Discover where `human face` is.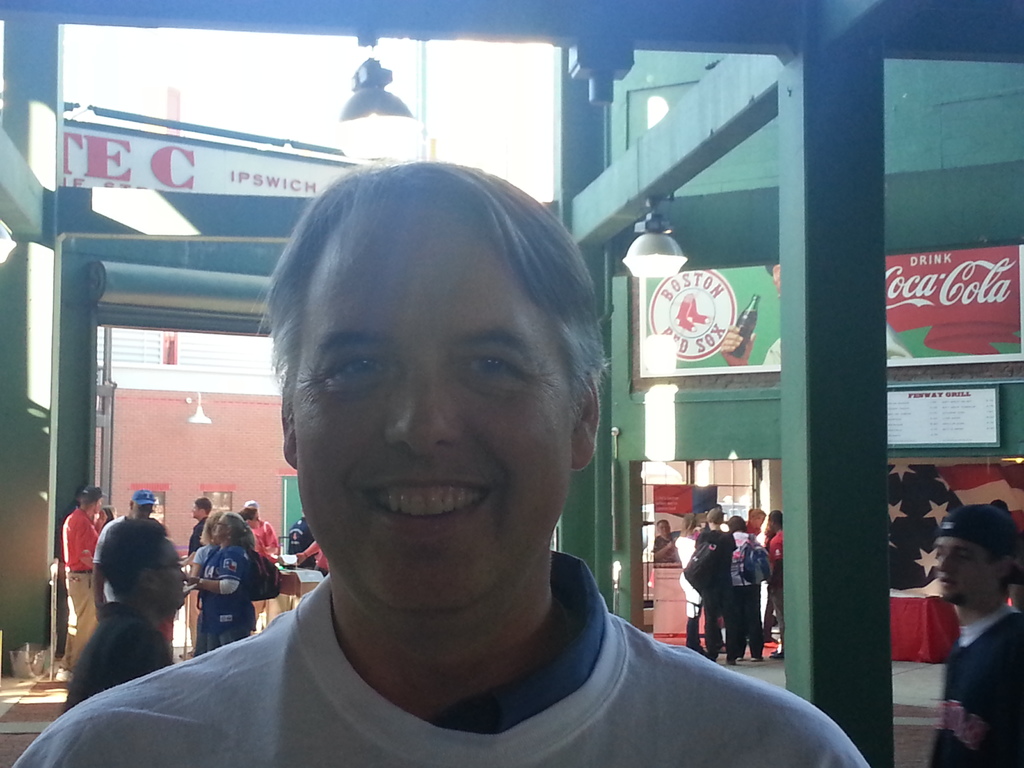
Discovered at <region>295, 206, 586, 616</region>.
